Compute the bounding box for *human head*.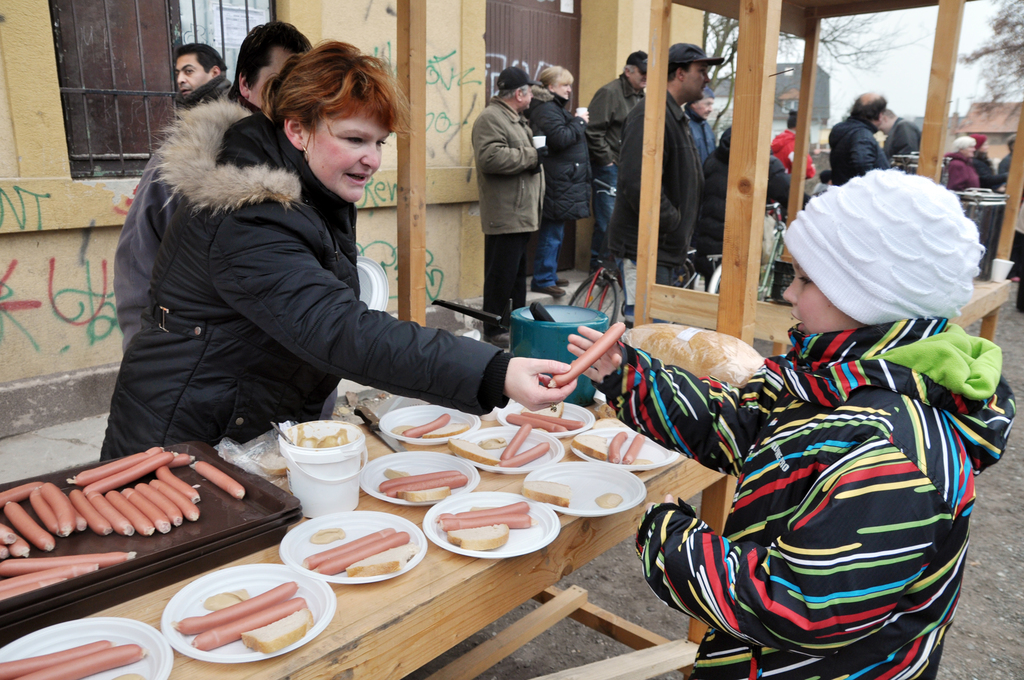
<box>541,65,569,95</box>.
